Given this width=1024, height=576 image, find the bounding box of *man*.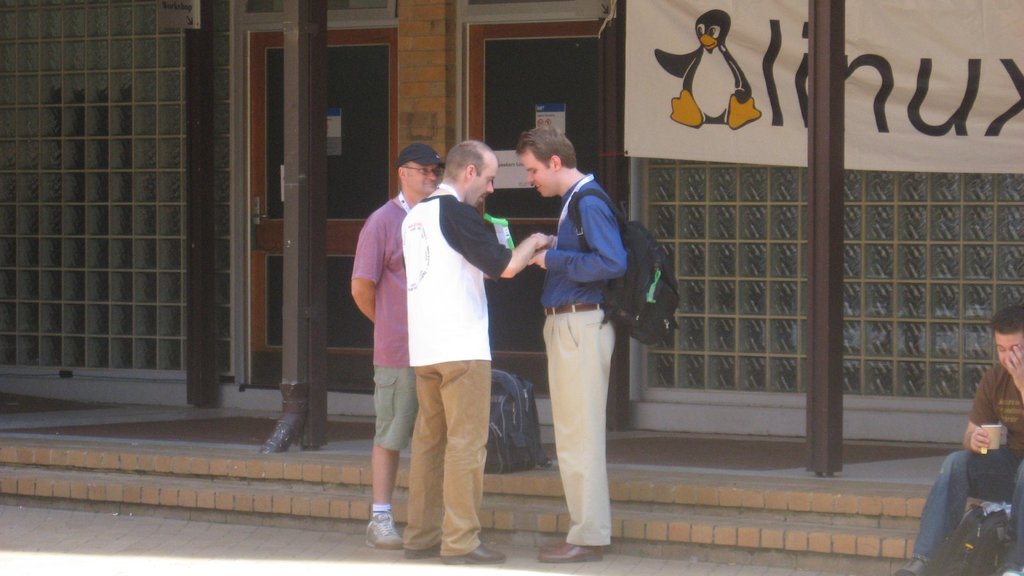
(x1=506, y1=122, x2=634, y2=562).
